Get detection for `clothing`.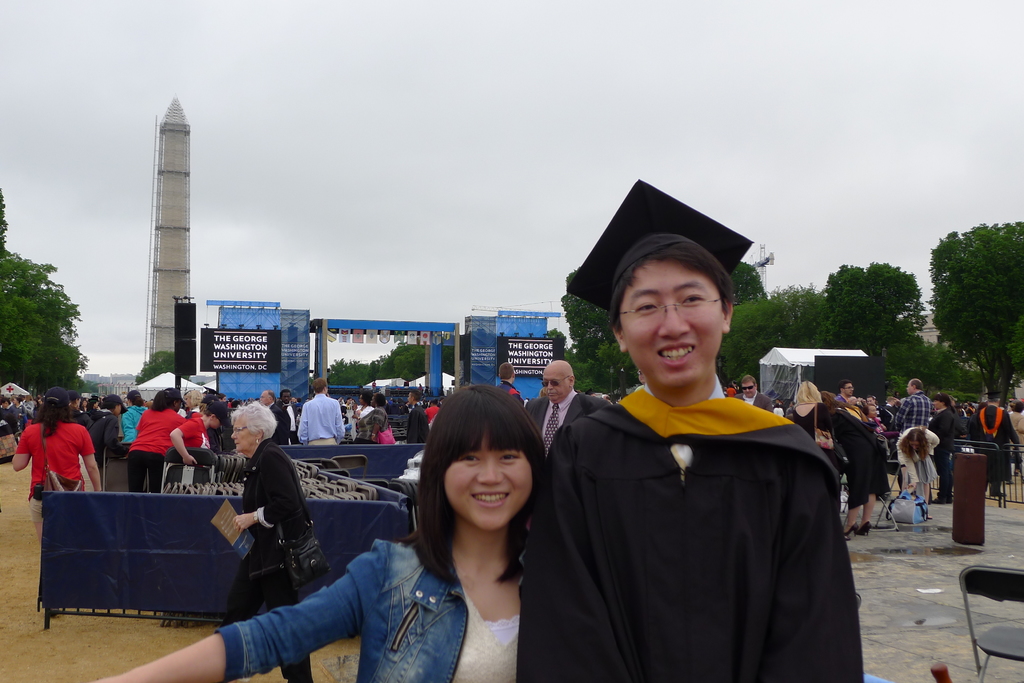
Detection: l=981, t=405, r=1023, b=478.
